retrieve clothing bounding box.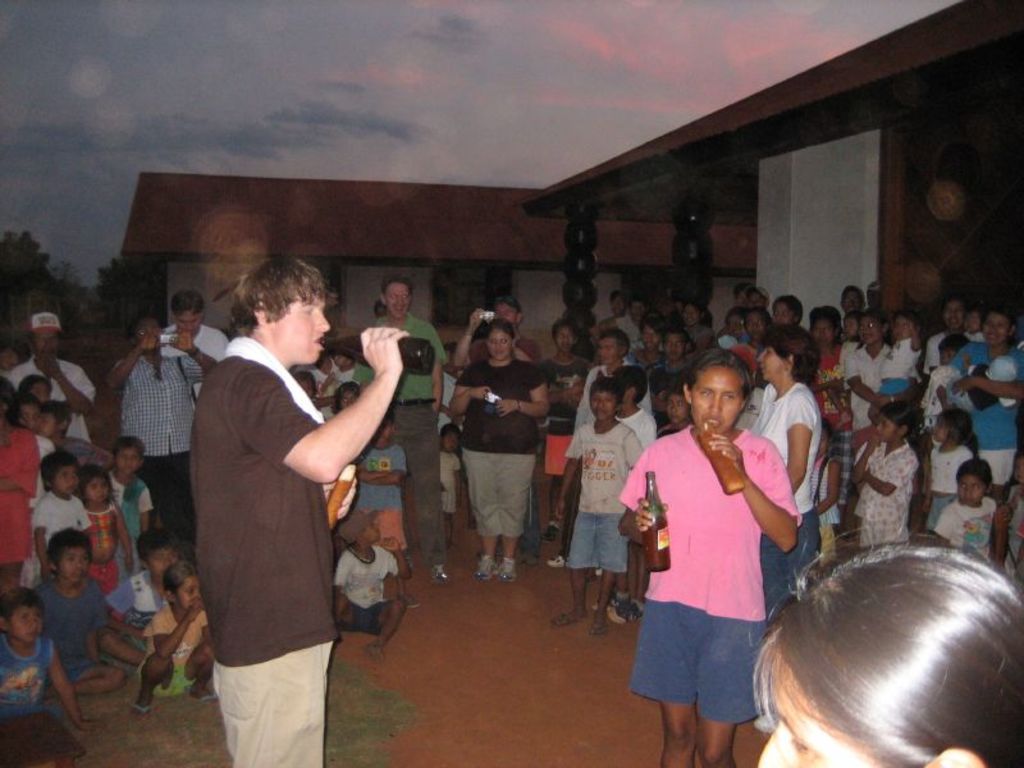
Bounding box: (x1=540, y1=353, x2=589, y2=476).
